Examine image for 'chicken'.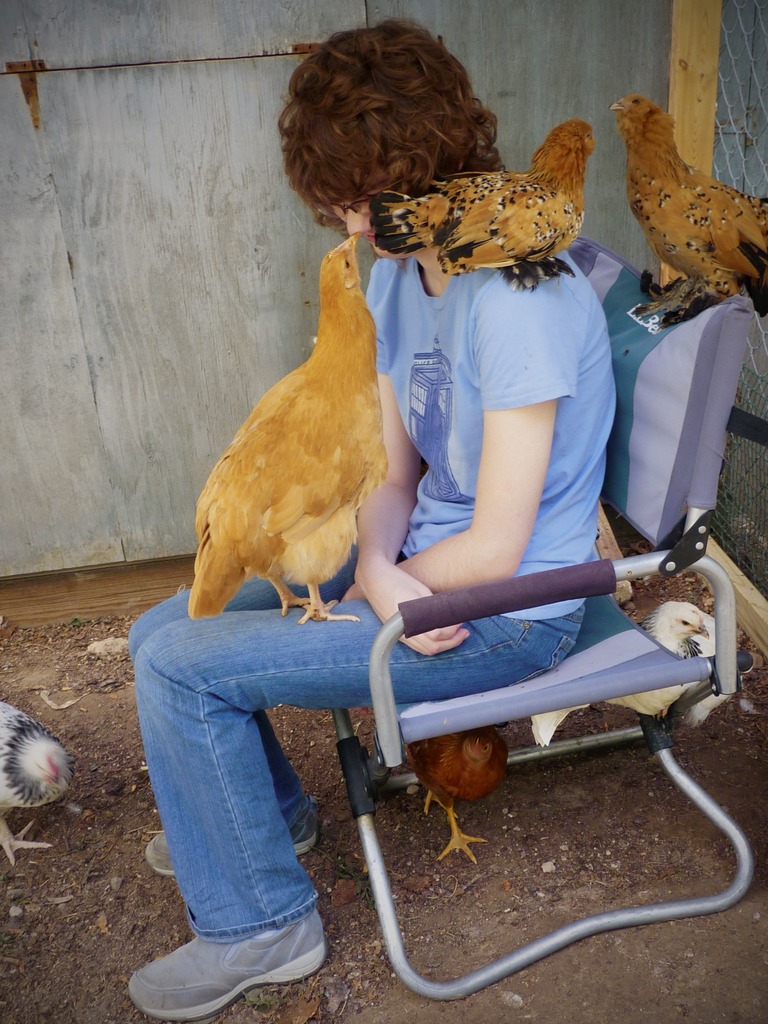
Examination result: x1=183, y1=227, x2=407, y2=629.
